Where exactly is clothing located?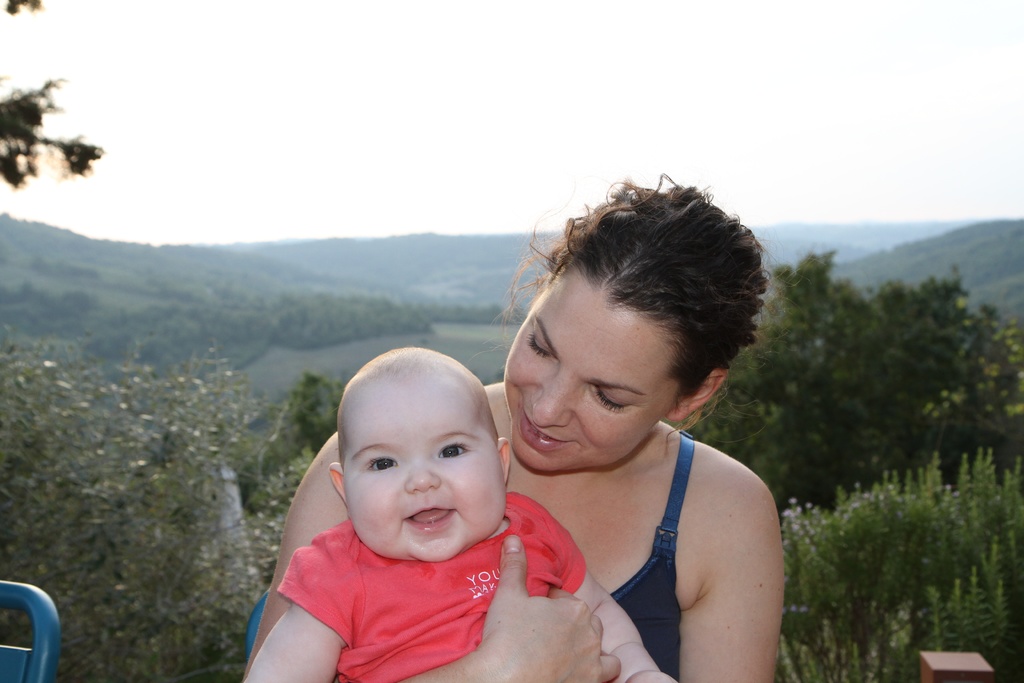
Its bounding box is [269,482,580,682].
